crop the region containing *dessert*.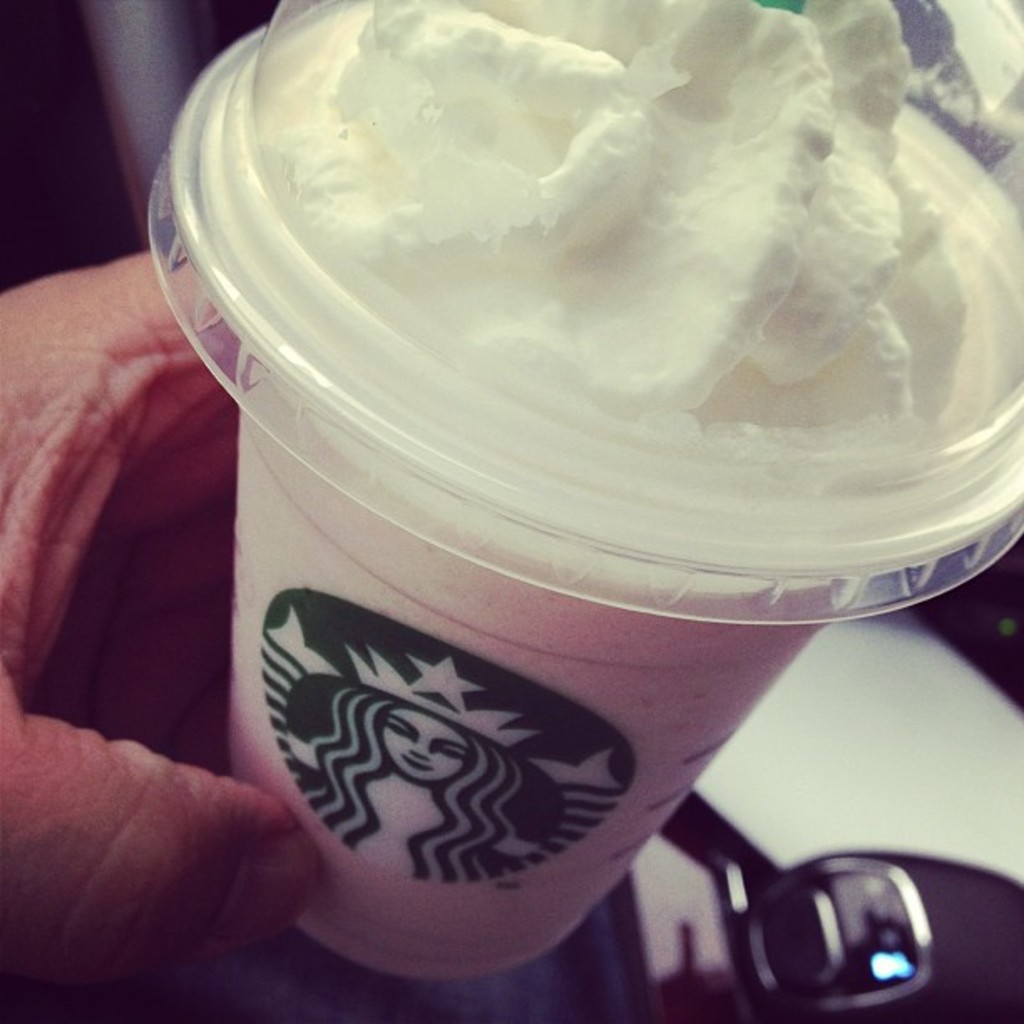
Crop region: (134,35,955,925).
